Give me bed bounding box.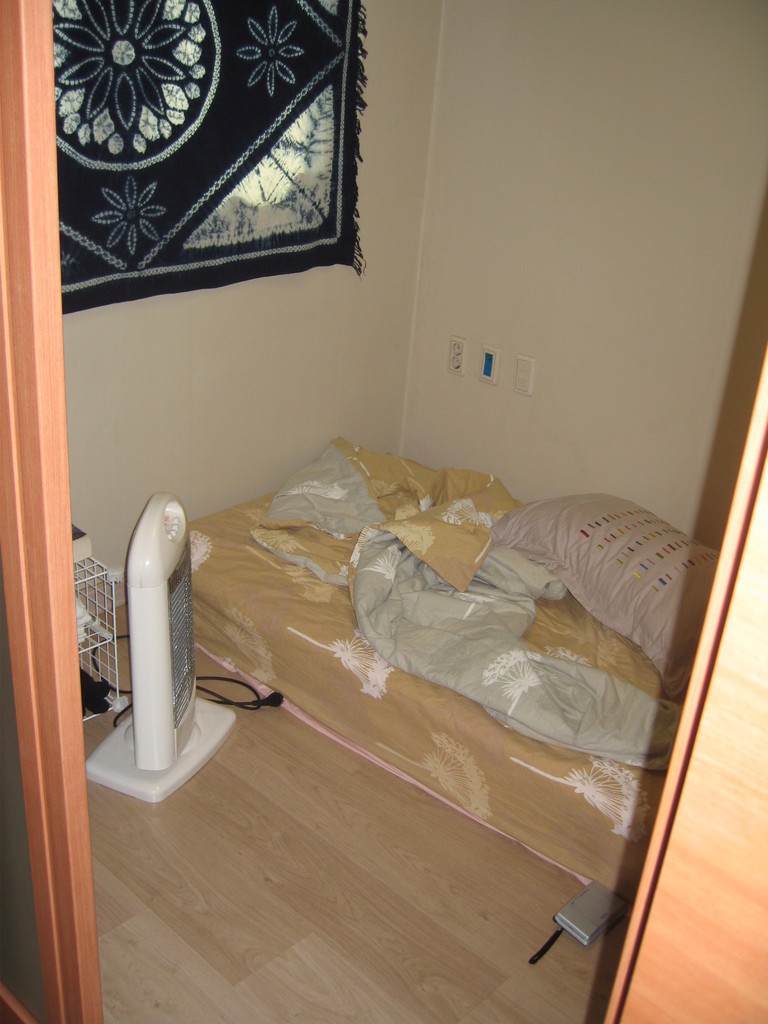
189, 442, 694, 888.
